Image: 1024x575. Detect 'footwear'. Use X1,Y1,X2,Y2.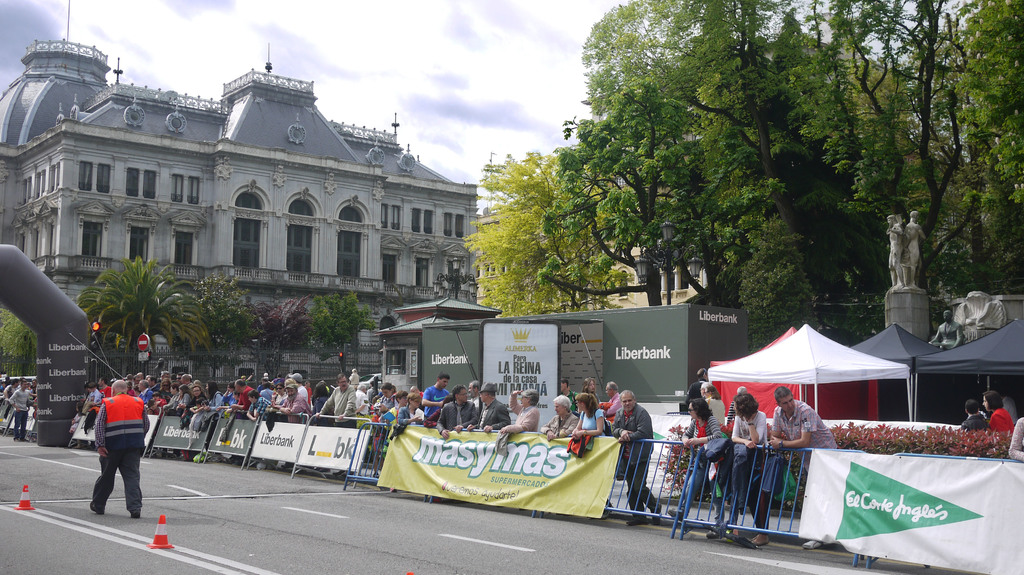
623,517,650,526.
